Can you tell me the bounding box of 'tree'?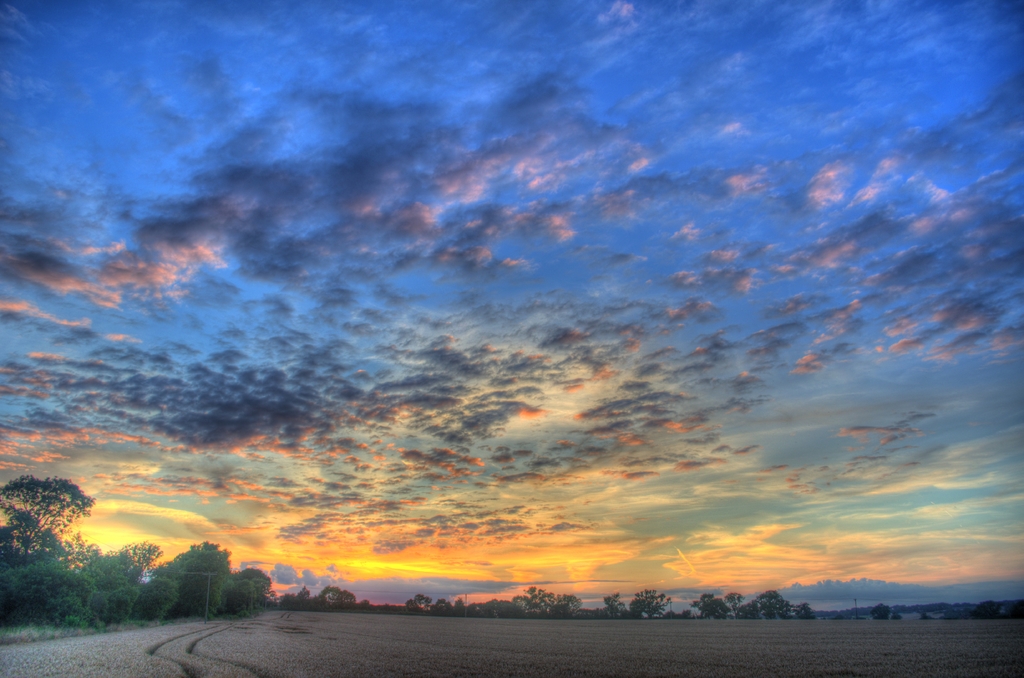
<region>687, 593, 732, 617</region>.
